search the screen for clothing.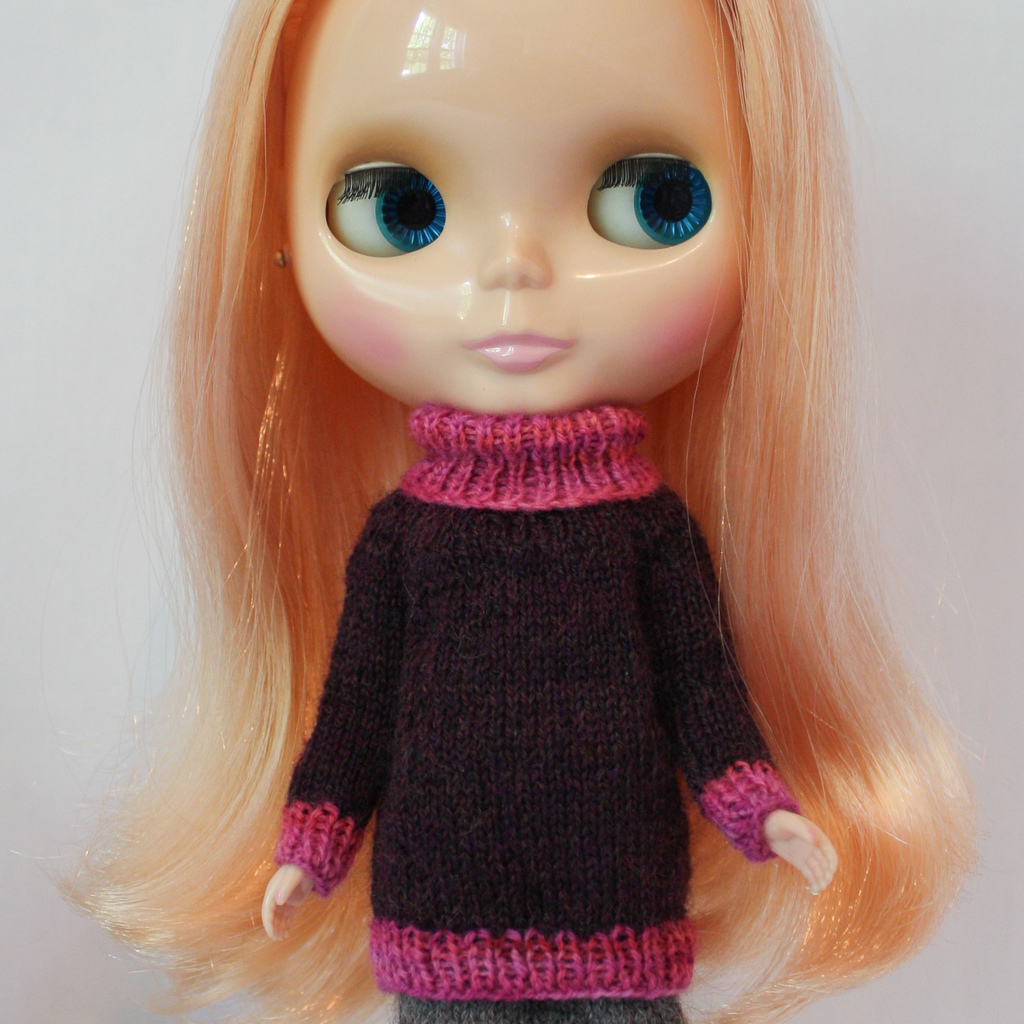
Found at 255 290 812 1023.
